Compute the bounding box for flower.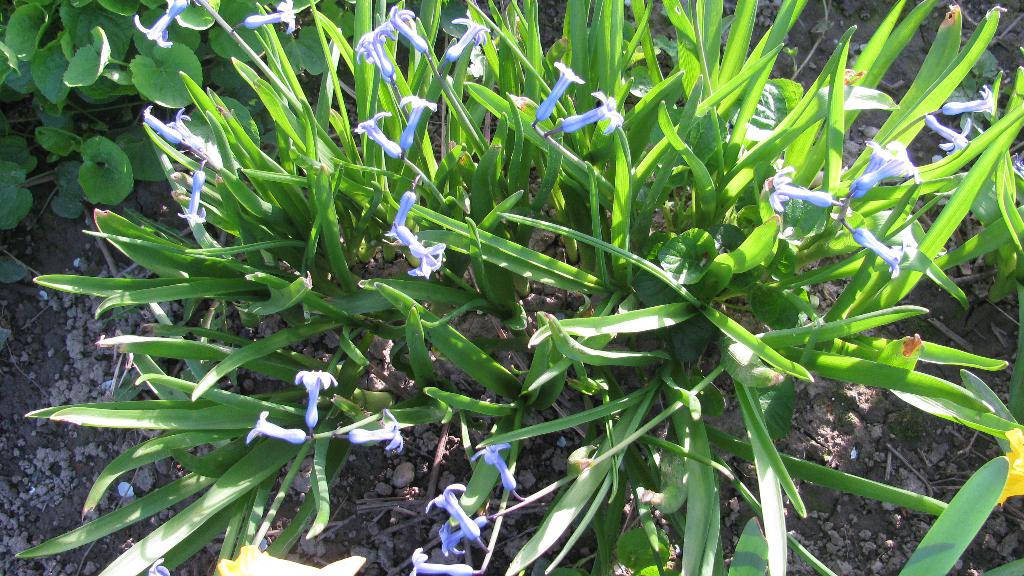
crop(346, 413, 404, 456).
